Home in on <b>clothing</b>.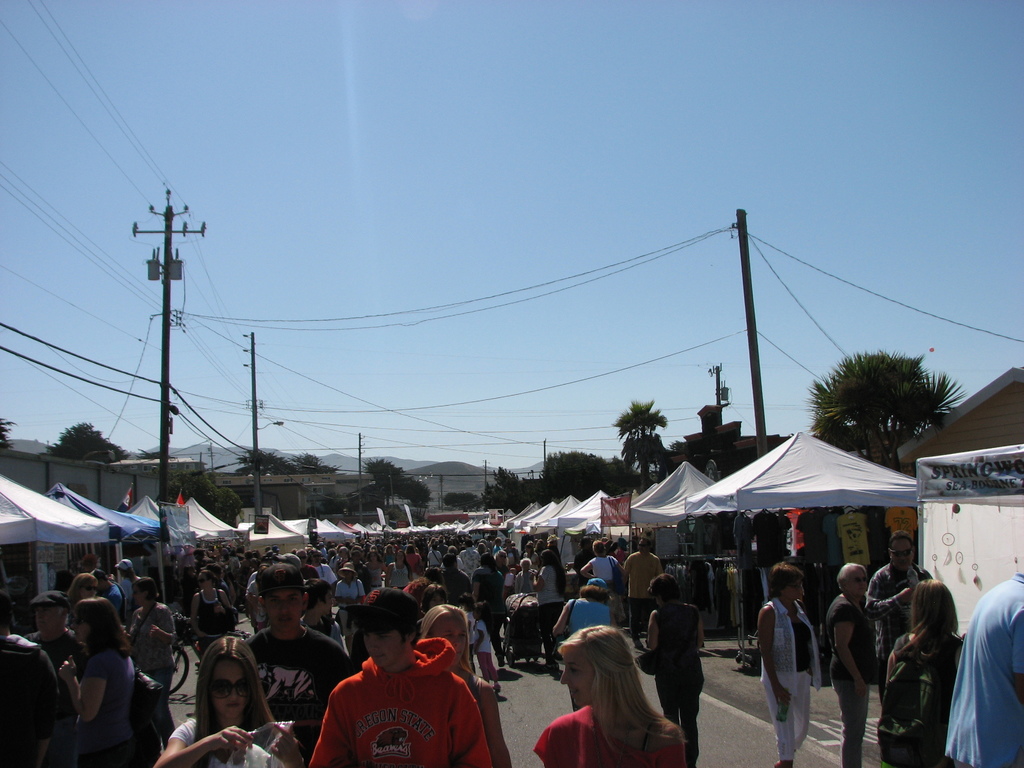
Homed in at {"x1": 577, "y1": 544, "x2": 623, "y2": 588}.
